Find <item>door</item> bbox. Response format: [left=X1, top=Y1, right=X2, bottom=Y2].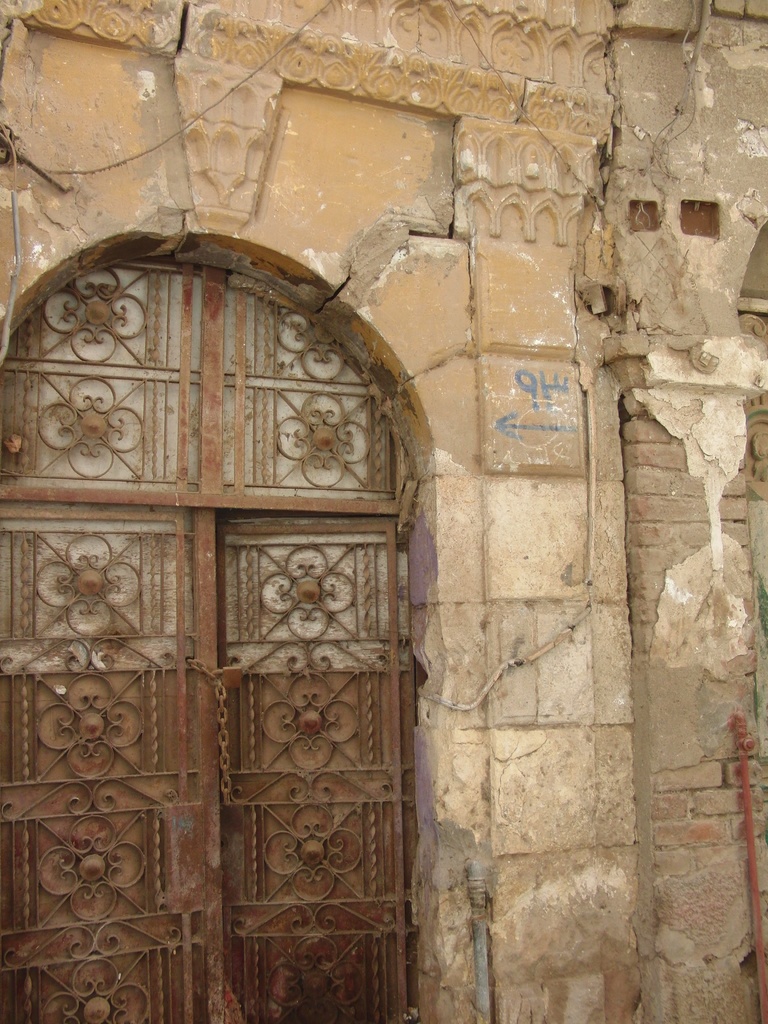
[left=0, top=262, right=408, bottom=1023].
